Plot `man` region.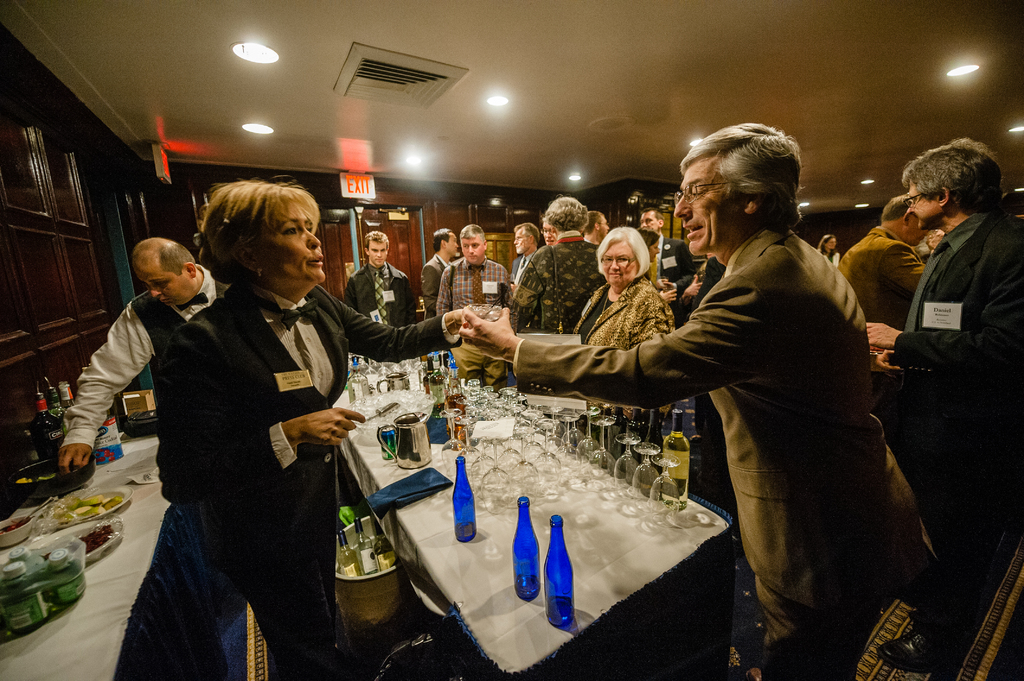
Plotted at l=460, t=117, r=911, b=680.
